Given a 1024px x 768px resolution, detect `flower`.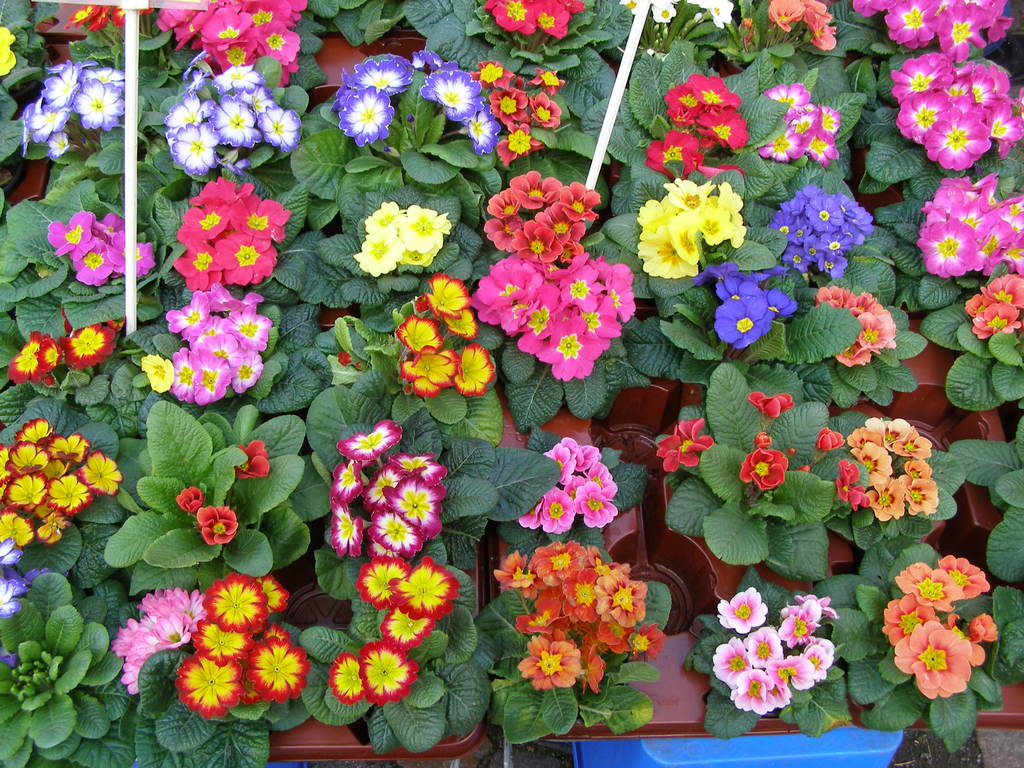
x1=493, y1=537, x2=669, y2=685.
